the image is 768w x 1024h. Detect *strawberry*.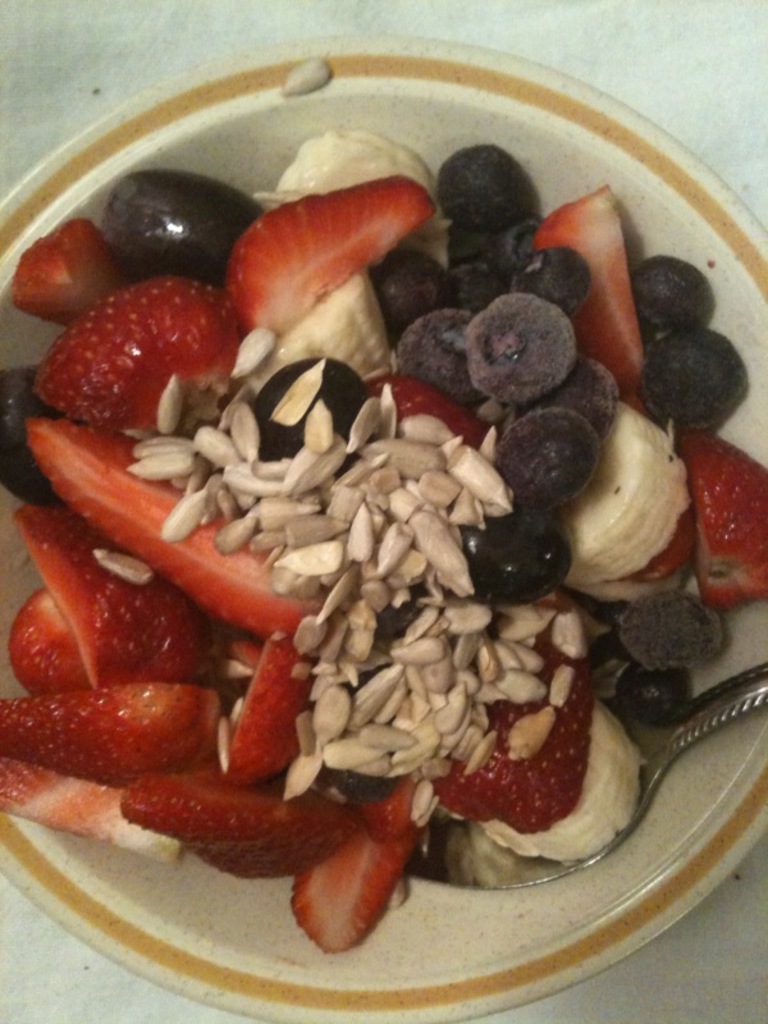
Detection: locate(358, 773, 433, 838).
